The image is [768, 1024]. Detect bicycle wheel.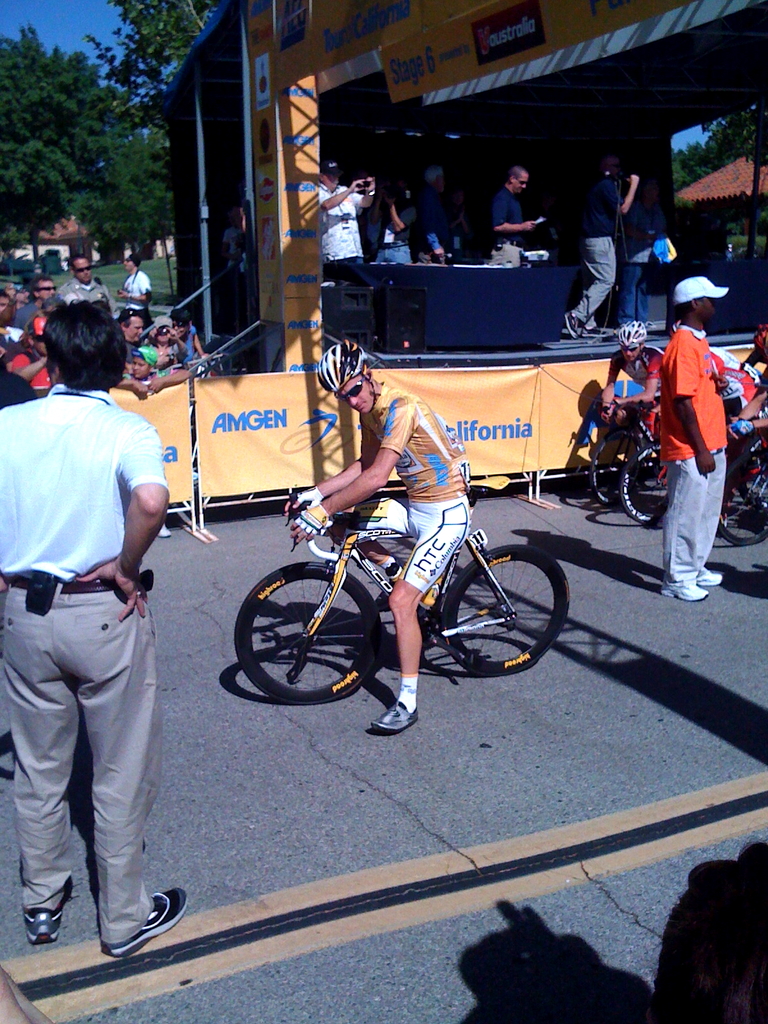
Detection: left=621, top=445, right=680, bottom=527.
